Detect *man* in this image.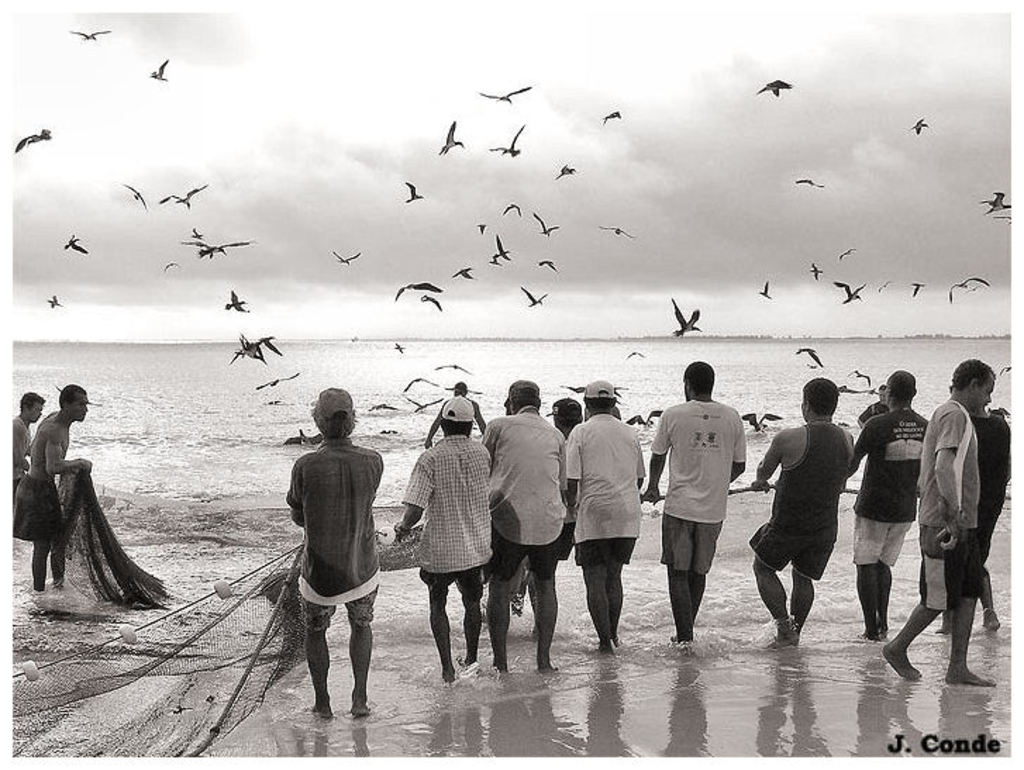
Detection: locate(909, 359, 1009, 698).
